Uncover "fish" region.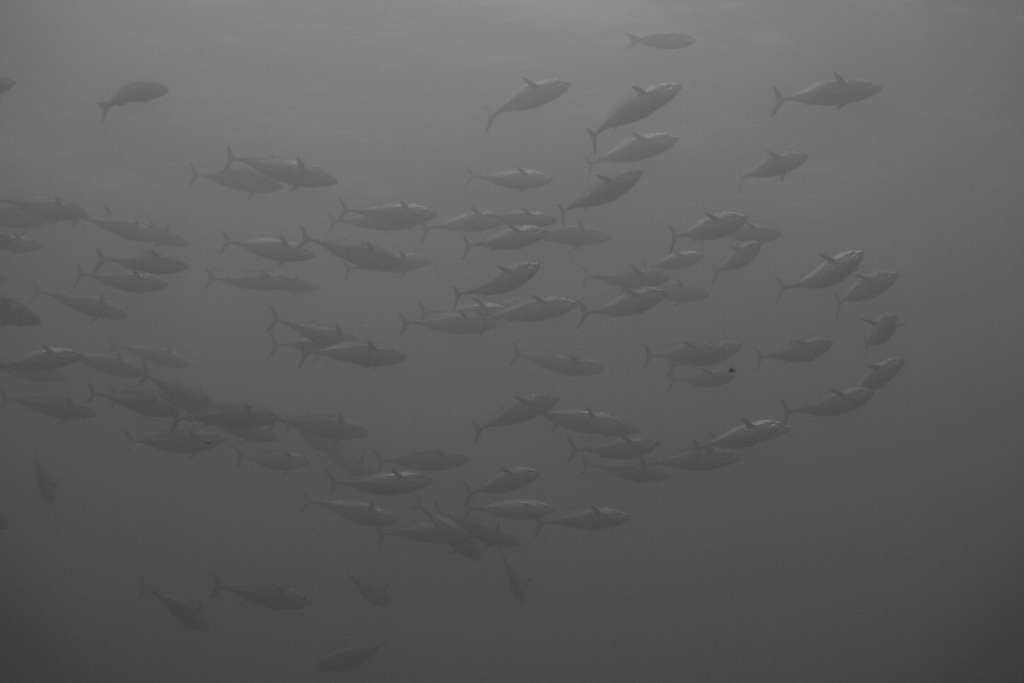
Uncovered: x1=475 y1=388 x2=545 y2=445.
